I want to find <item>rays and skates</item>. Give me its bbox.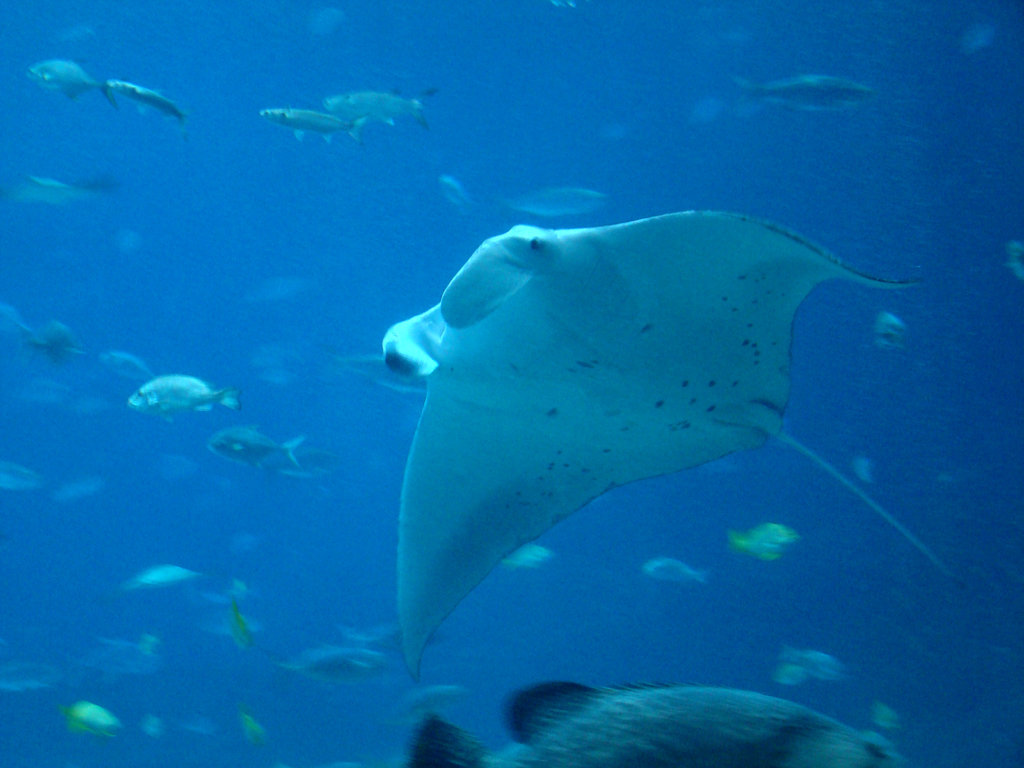
[380, 221, 964, 685].
